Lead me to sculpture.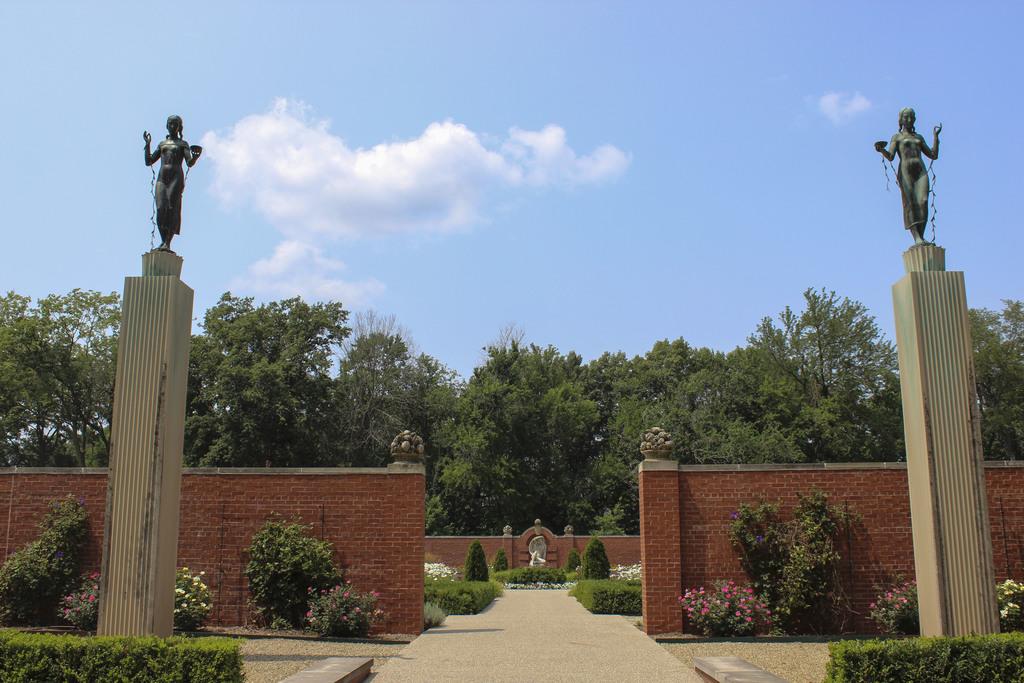
Lead to rect(875, 105, 952, 240).
